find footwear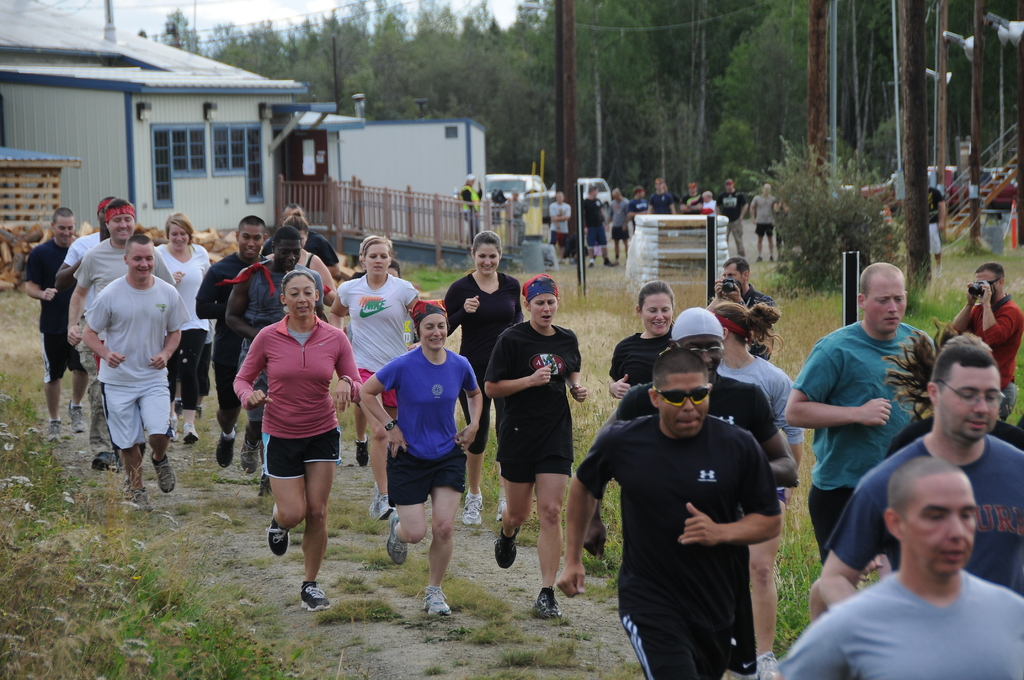
pyautogui.locateOnScreen(732, 651, 779, 678)
